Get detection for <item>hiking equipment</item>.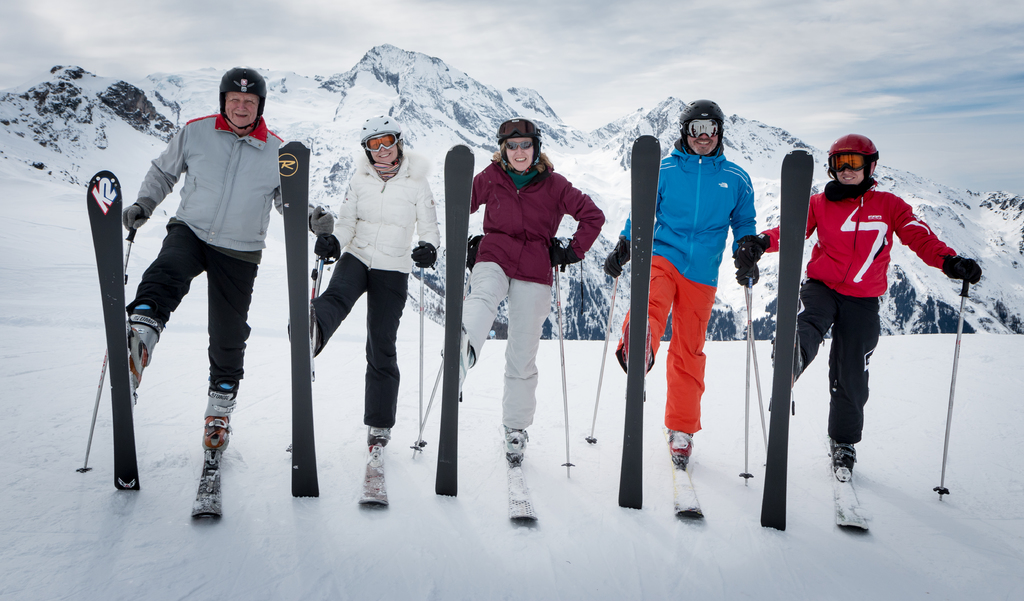
Detection: [x1=739, y1=272, x2=779, y2=463].
